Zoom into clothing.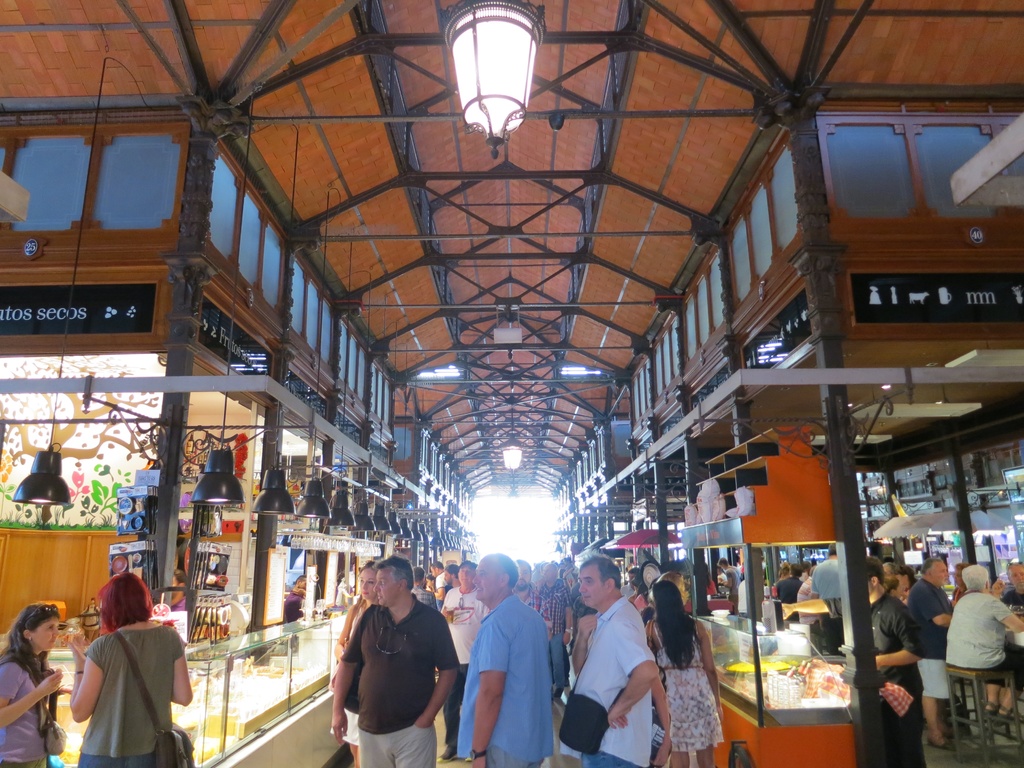
Zoom target: select_region(872, 593, 912, 756).
